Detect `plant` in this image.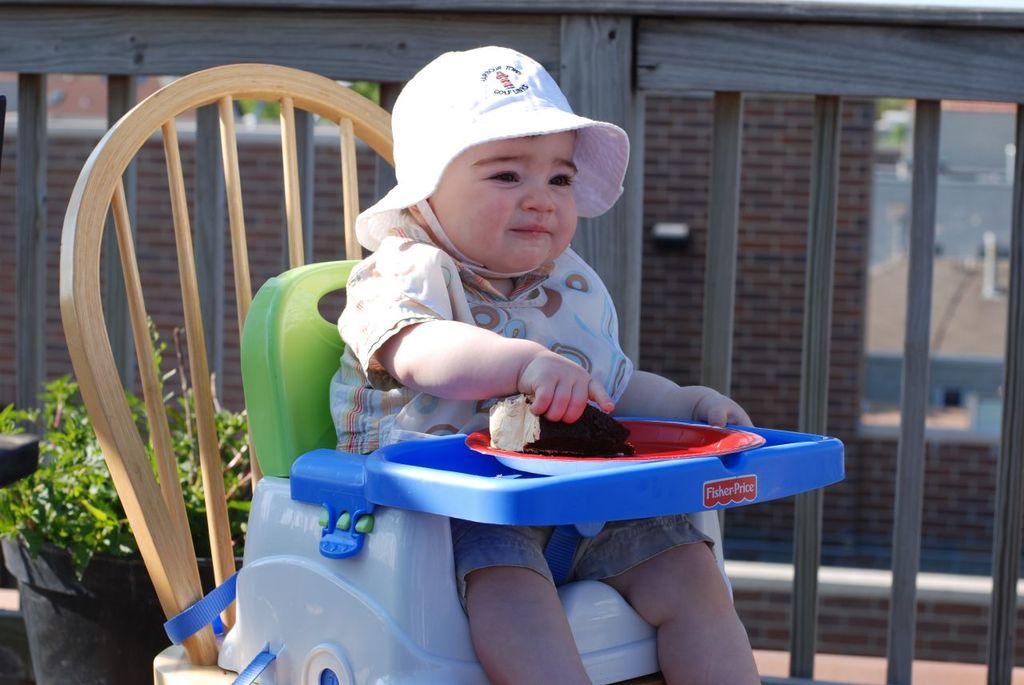
Detection: (left=232, top=94, right=282, bottom=126).
